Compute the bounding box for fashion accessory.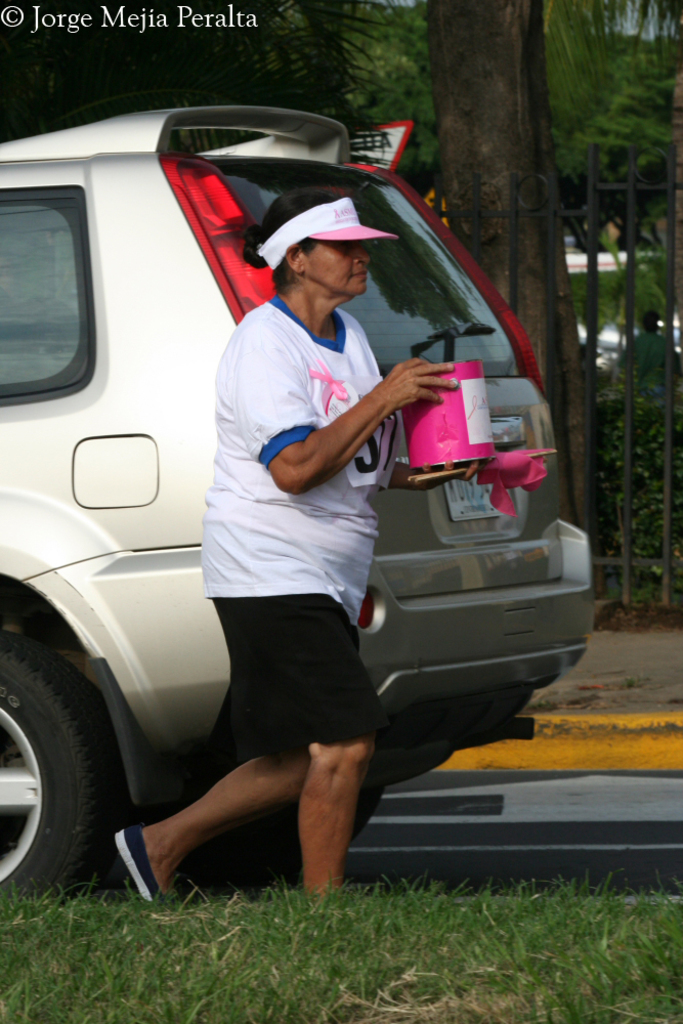
BBox(259, 190, 397, 276).
